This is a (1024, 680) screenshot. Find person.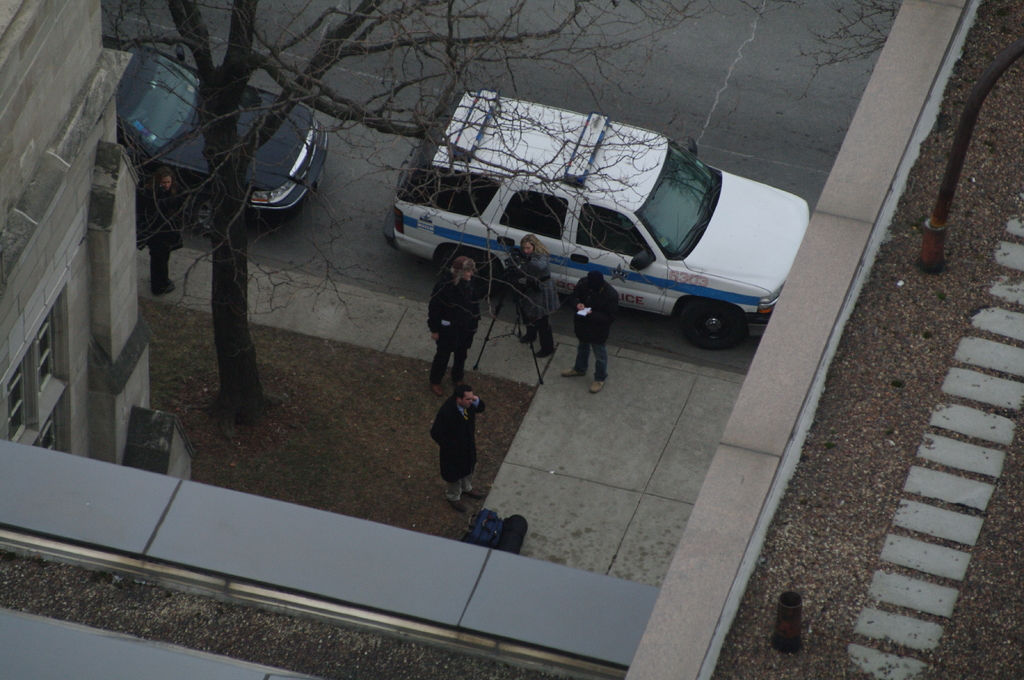
Bounding box: 567/269/621/395.
